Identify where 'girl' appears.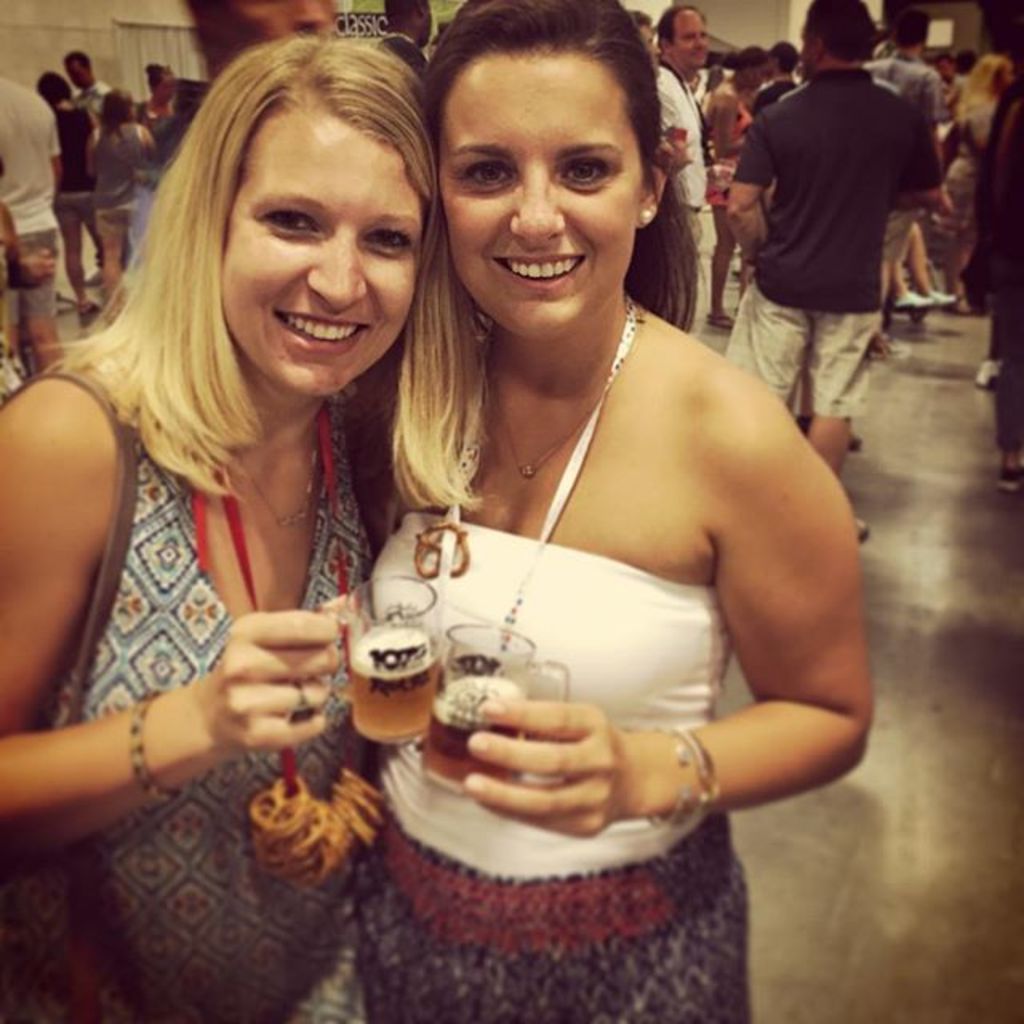
Appears at [x1=358, y1=0, x2=874, y2=1021].
